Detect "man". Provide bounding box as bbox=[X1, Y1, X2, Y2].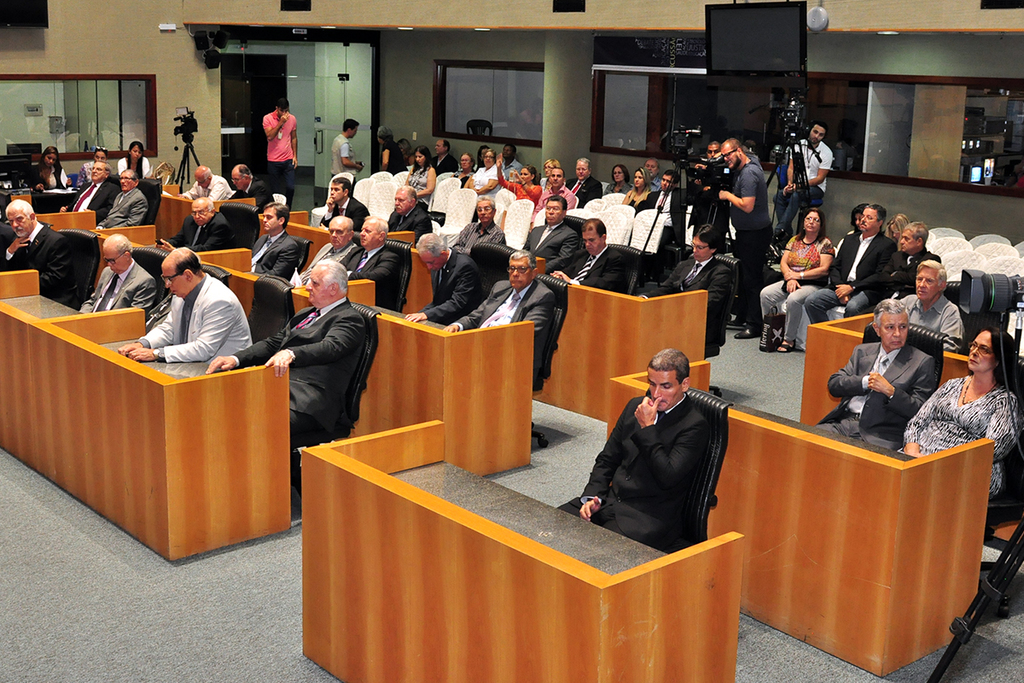
bbox=[91, 169, 145, 246].
